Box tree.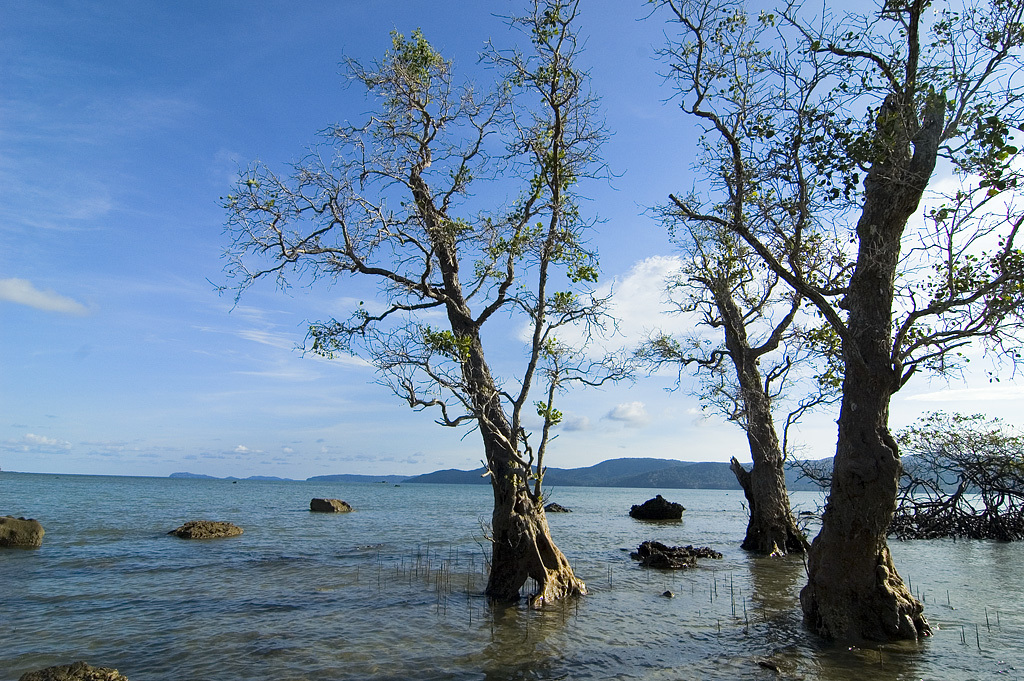
640, 0, 901, 650.
